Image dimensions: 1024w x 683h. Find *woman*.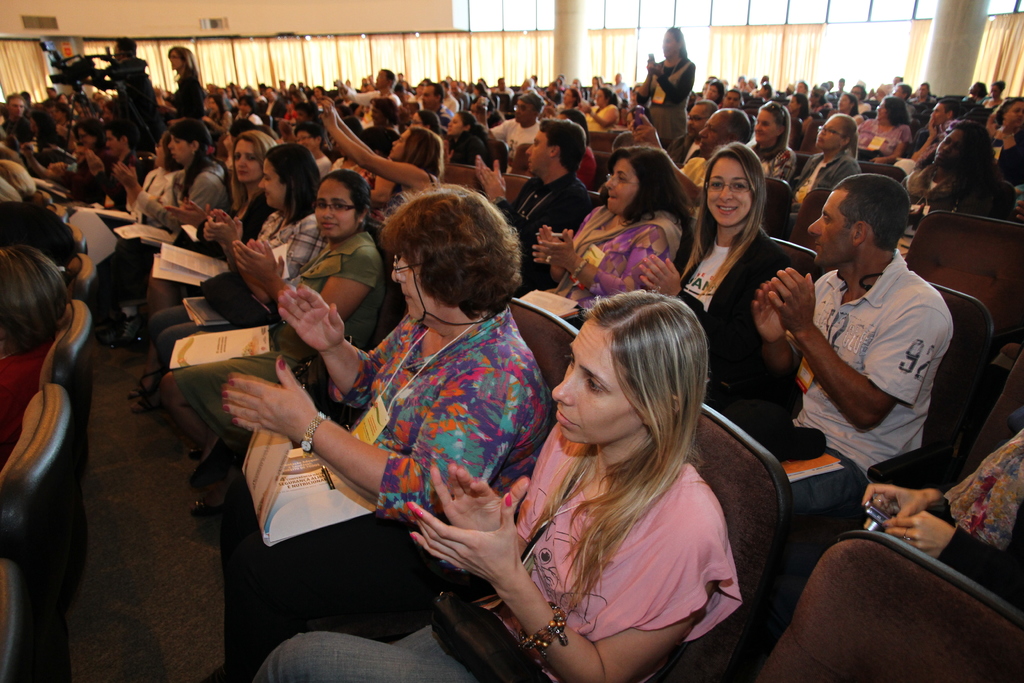
[787,99,867,236].
